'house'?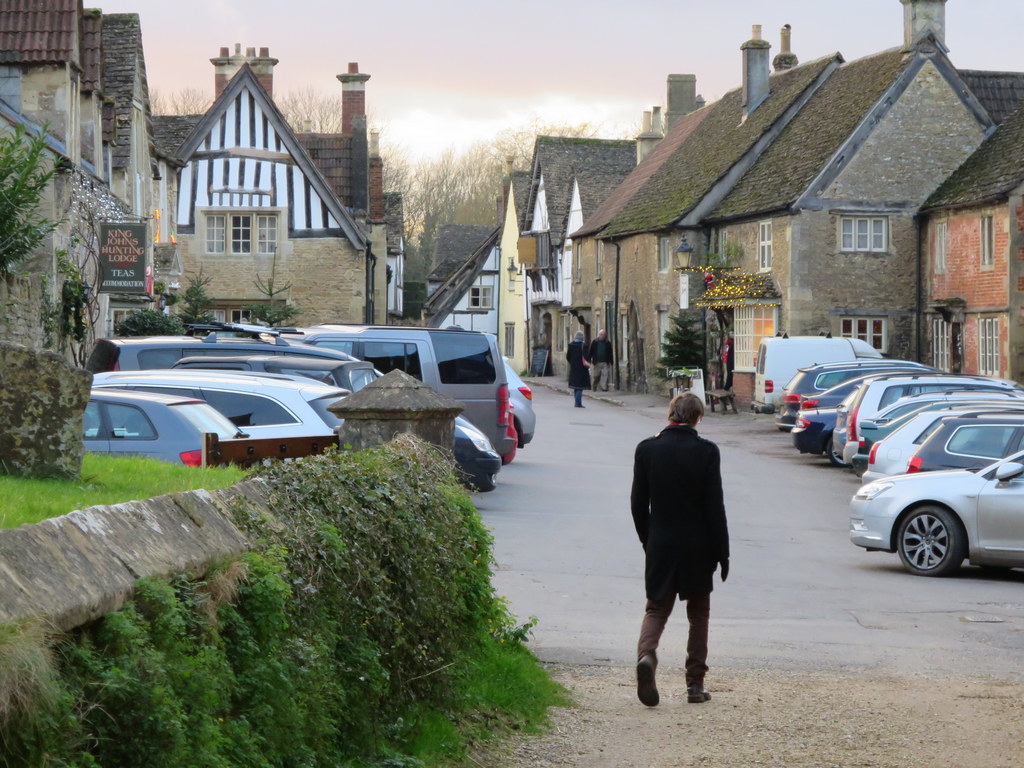
<region>516, 127, 635, 380</region>
